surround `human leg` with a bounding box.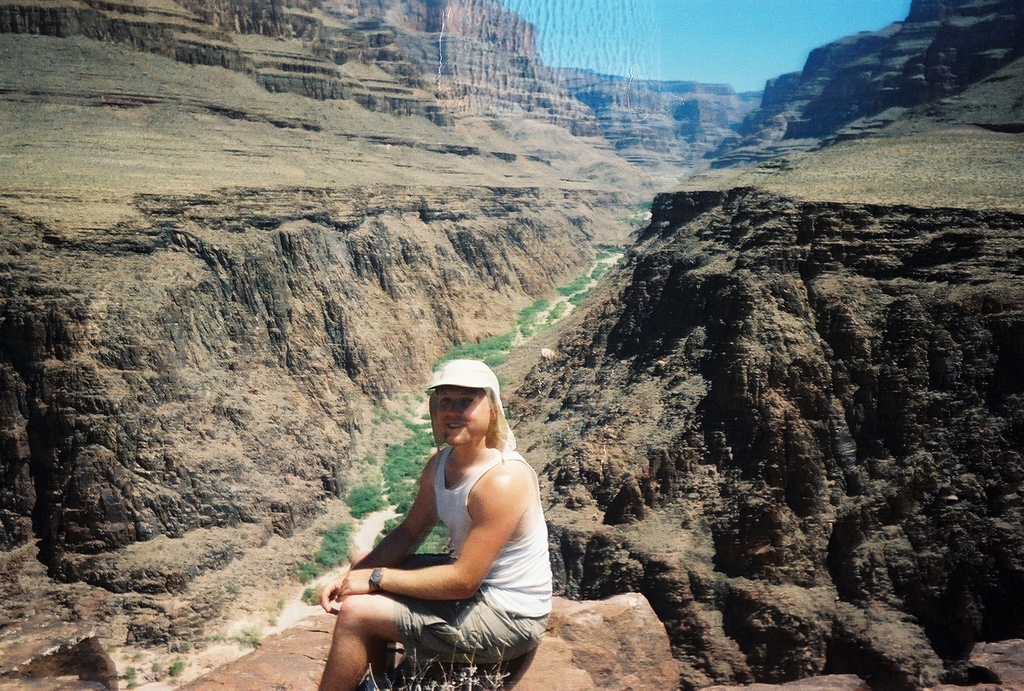
<bbox>319, 594, 548, 690</bbox>.
